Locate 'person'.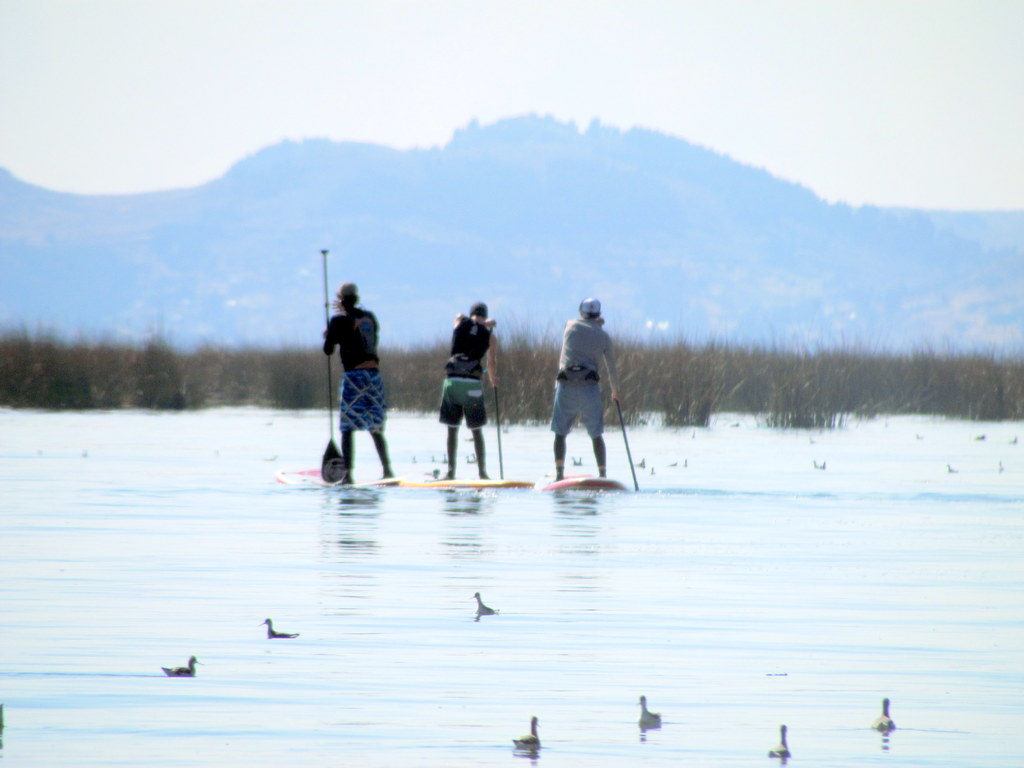
Bounding box: locate(552, 294, 623, 483).
